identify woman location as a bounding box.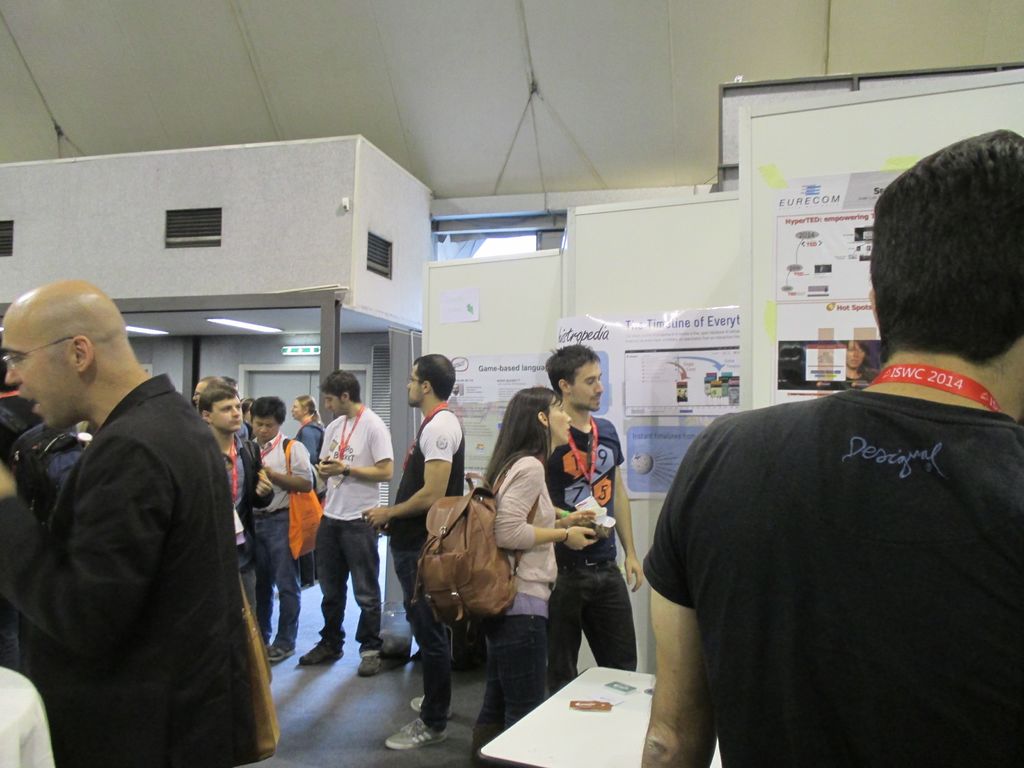
(447,362,616,738).
